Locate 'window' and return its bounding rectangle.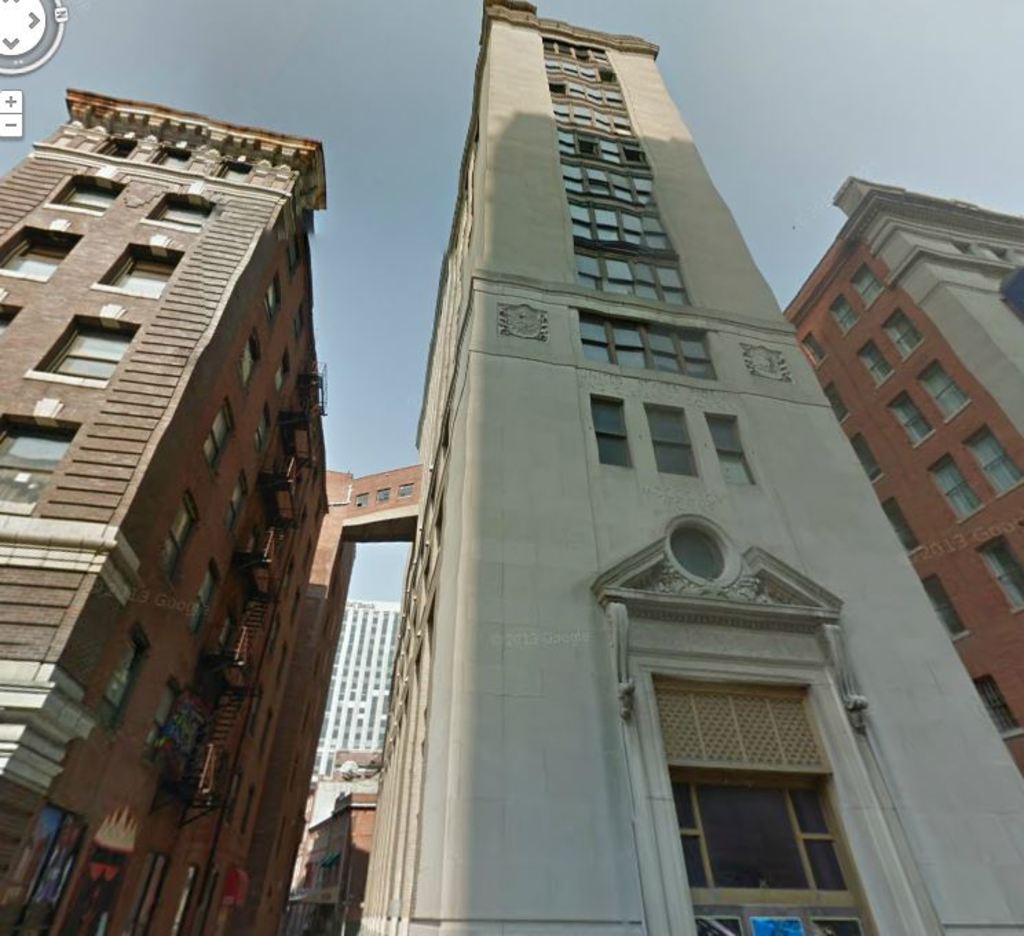
[left=972, top=672, right=1023, bottom=731].
